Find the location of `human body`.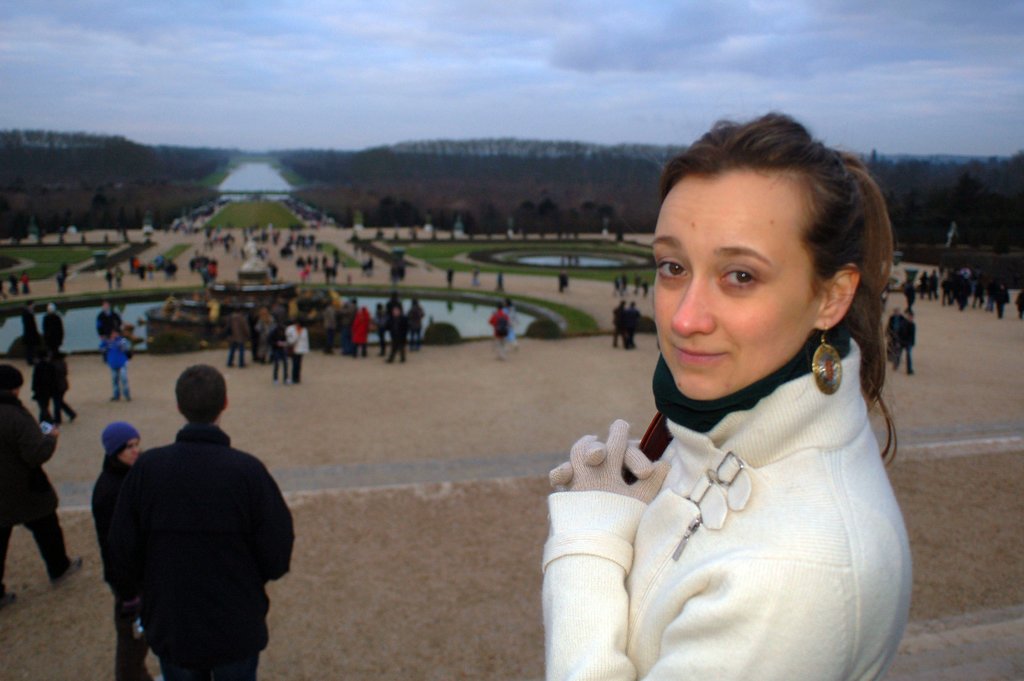
Location: 135, 422, 296, 680.
